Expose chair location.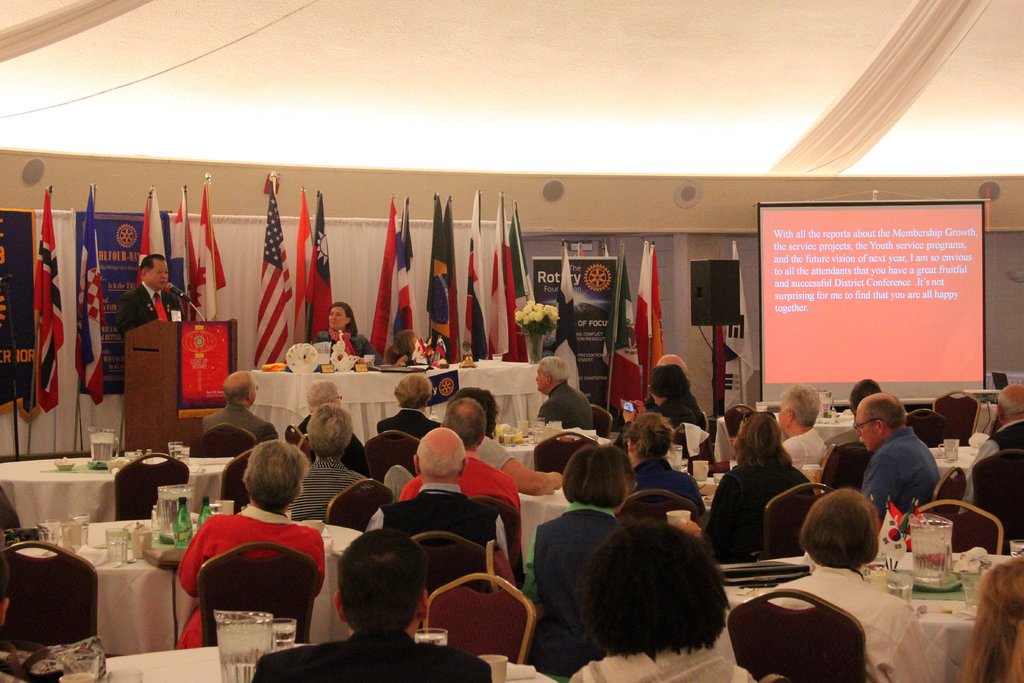
Exposed at x1=195, y1=420, x2=255, y2=458.
